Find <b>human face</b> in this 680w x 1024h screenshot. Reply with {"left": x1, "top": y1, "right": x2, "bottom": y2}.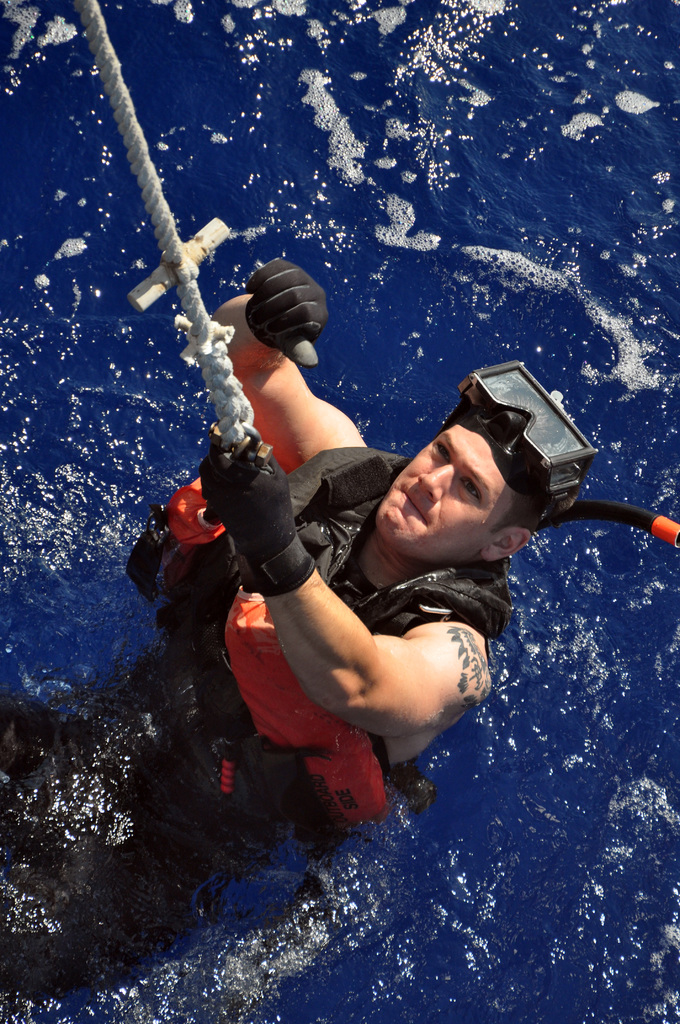
{"left": 380, "top": 423, "right": 512, "bottom": 559}.
